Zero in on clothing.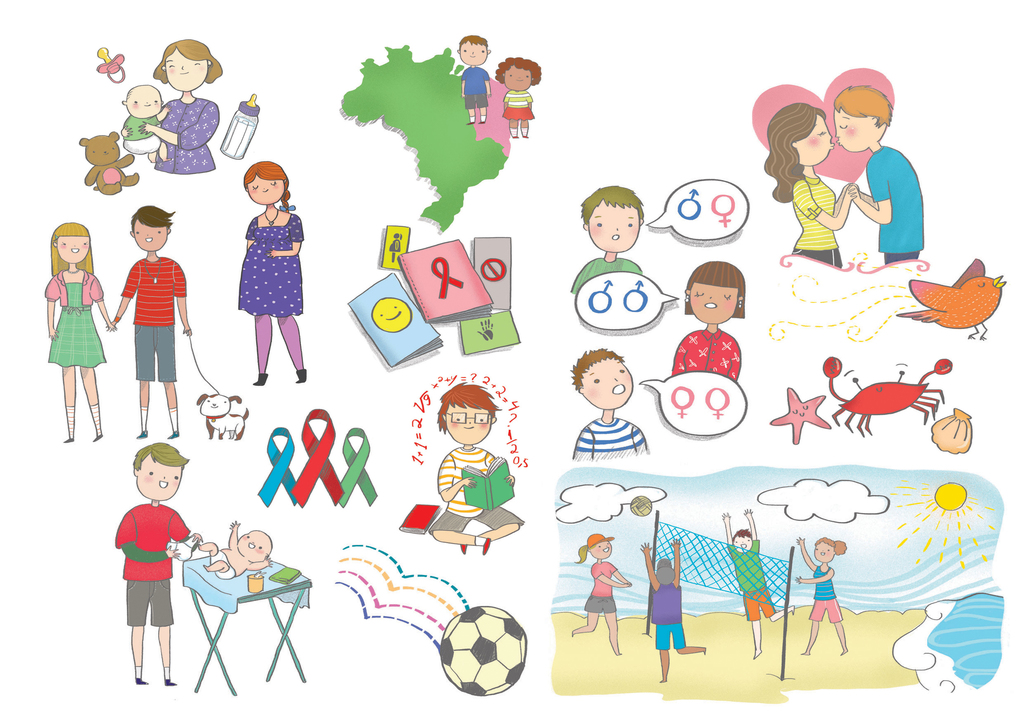
Zeroed in: locate(28, 274, 117, 362).
